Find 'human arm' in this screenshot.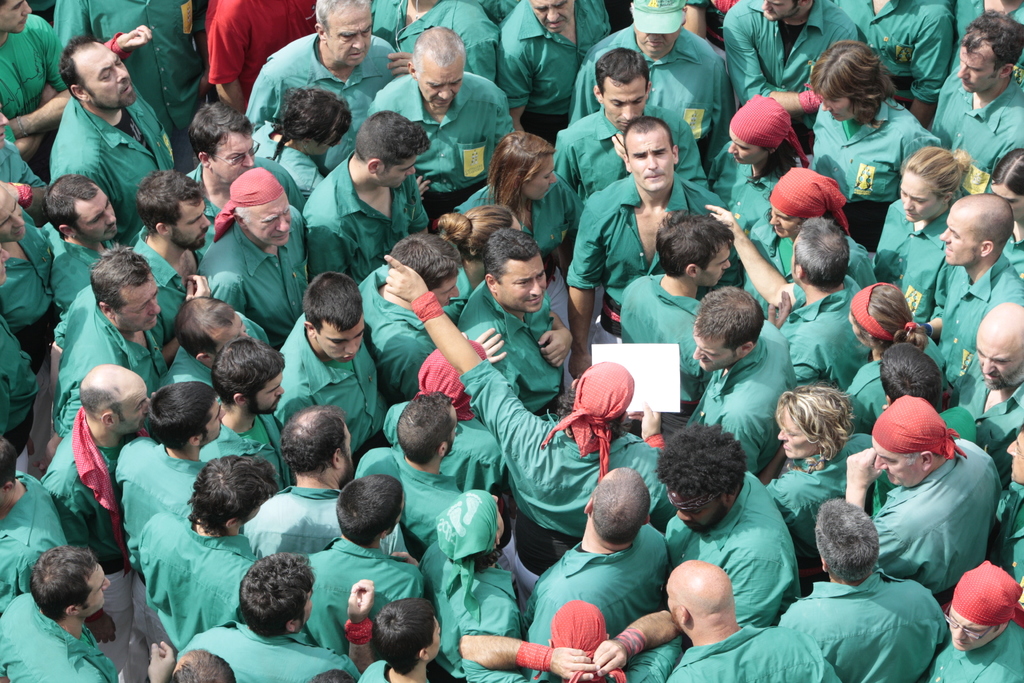
The bounding box for 'human arm' is left=206, top=0, right=253, bottom=124.
